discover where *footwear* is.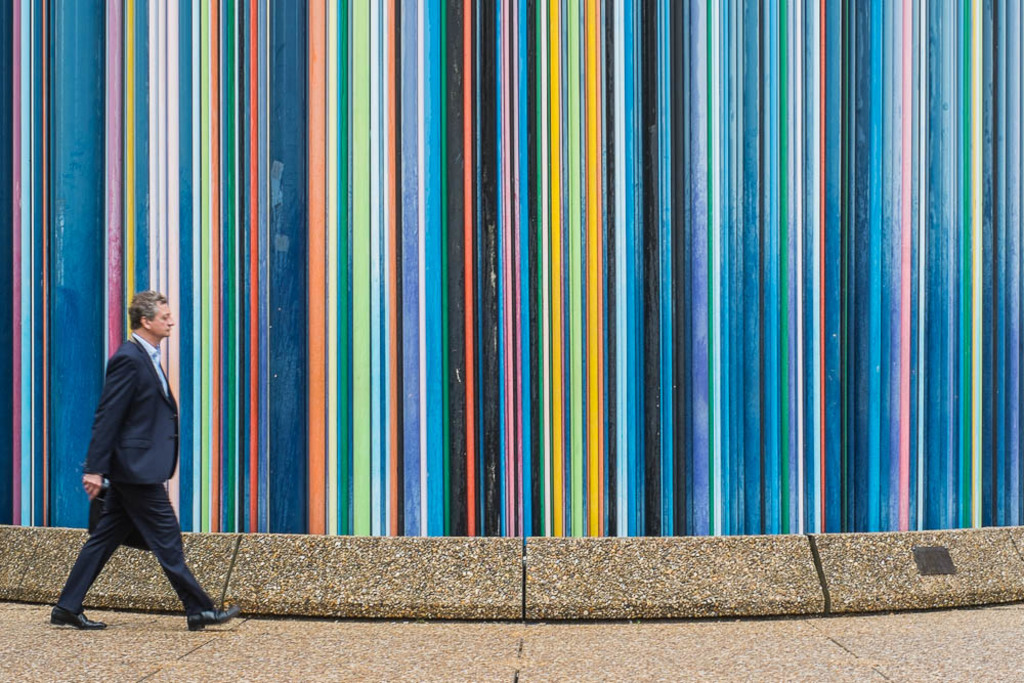
Discovered at <box>187,602,239,629</box>.
